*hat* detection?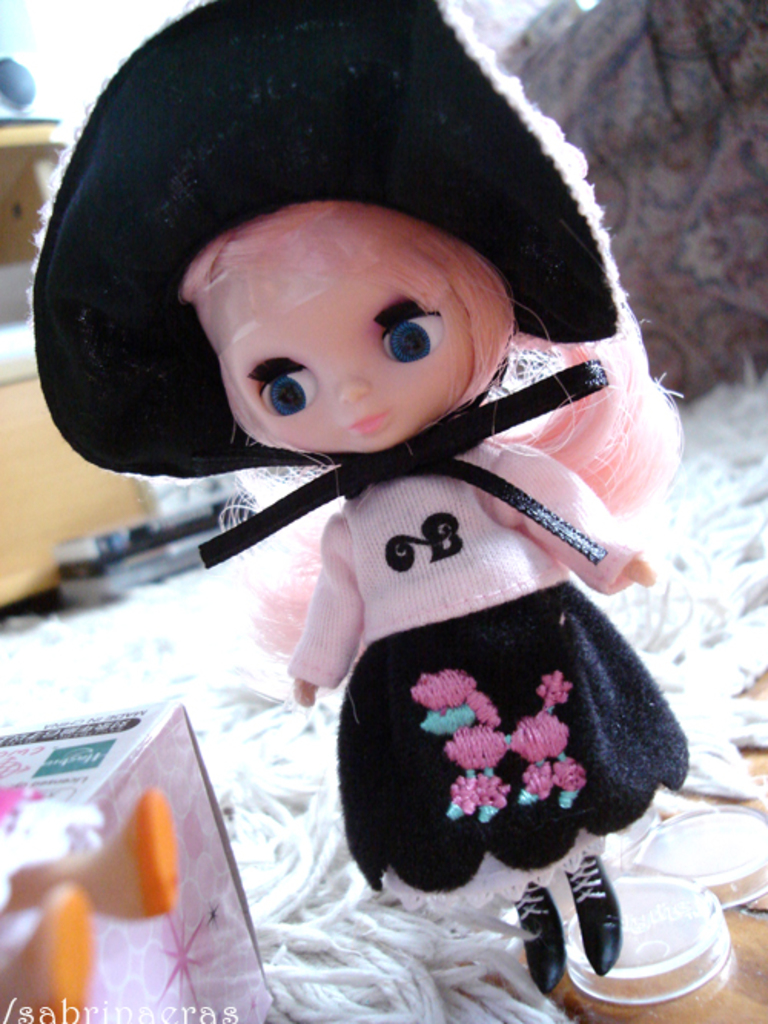
bbox(34, 0, 613, 482)
